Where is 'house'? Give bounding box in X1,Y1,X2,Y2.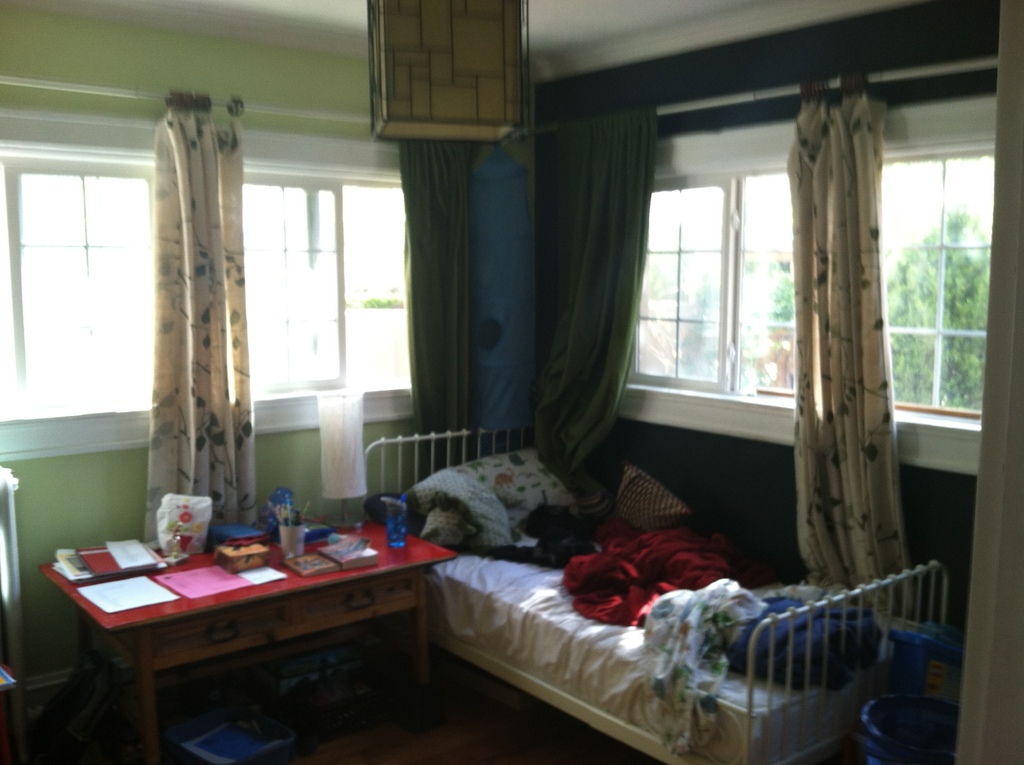
0,0,1023,764.
